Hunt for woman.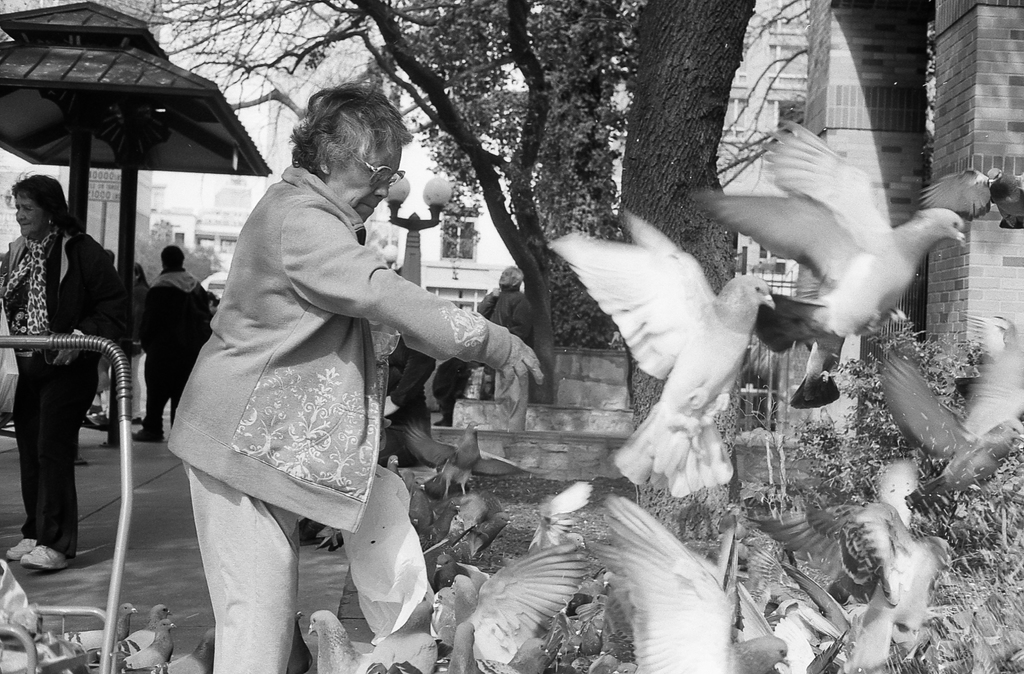
Hunted down at 3,155,129,580.
